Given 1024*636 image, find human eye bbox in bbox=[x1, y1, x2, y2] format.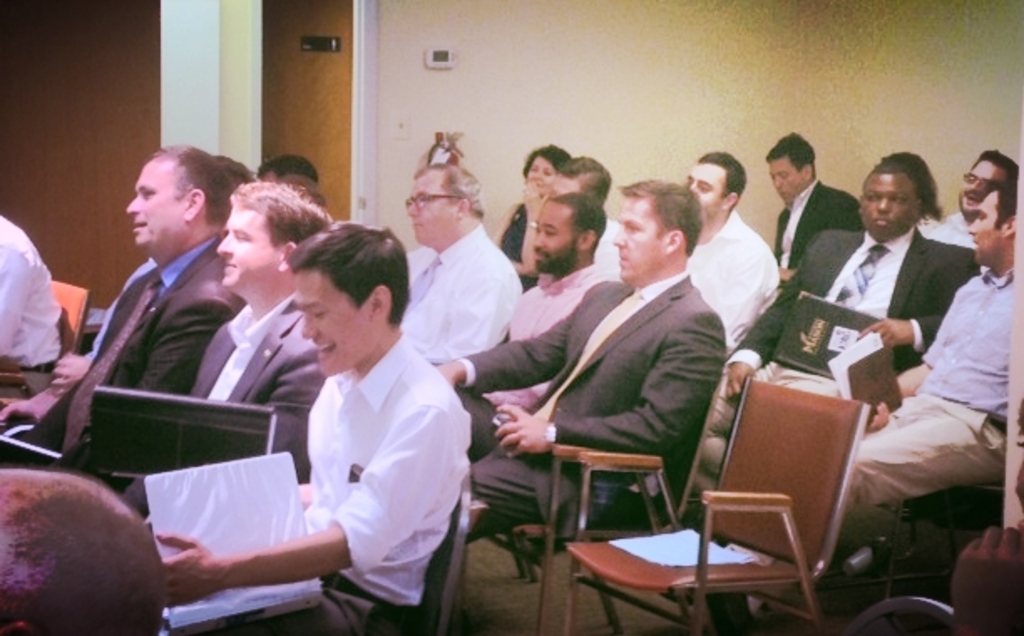
bbox=[141, 187, 157, 201].
